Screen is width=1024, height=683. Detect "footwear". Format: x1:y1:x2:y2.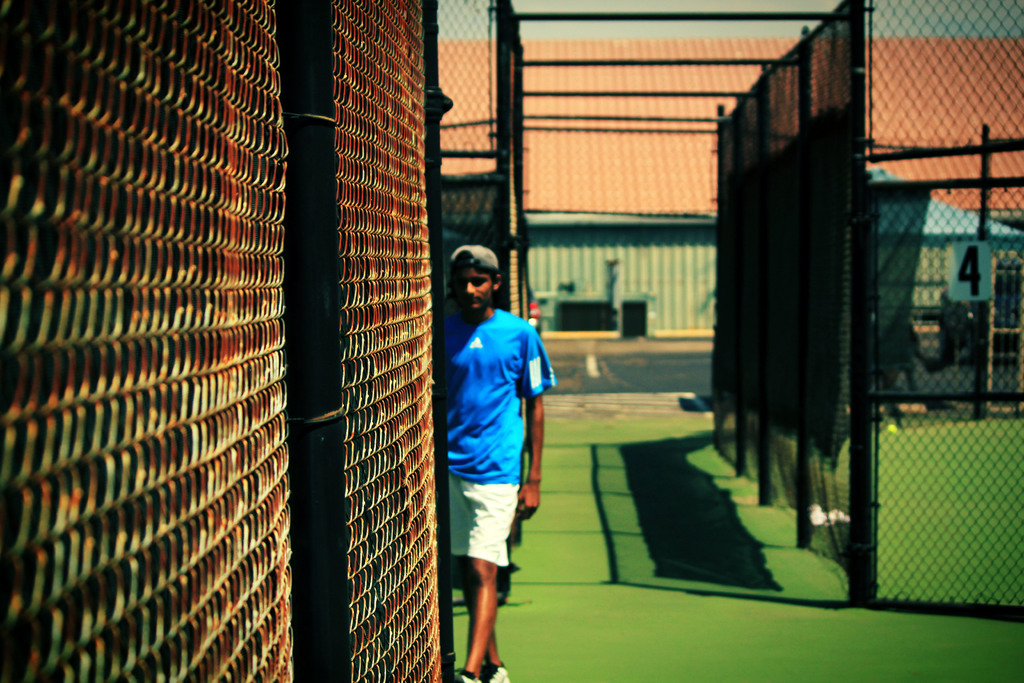
455:668:479:682.
